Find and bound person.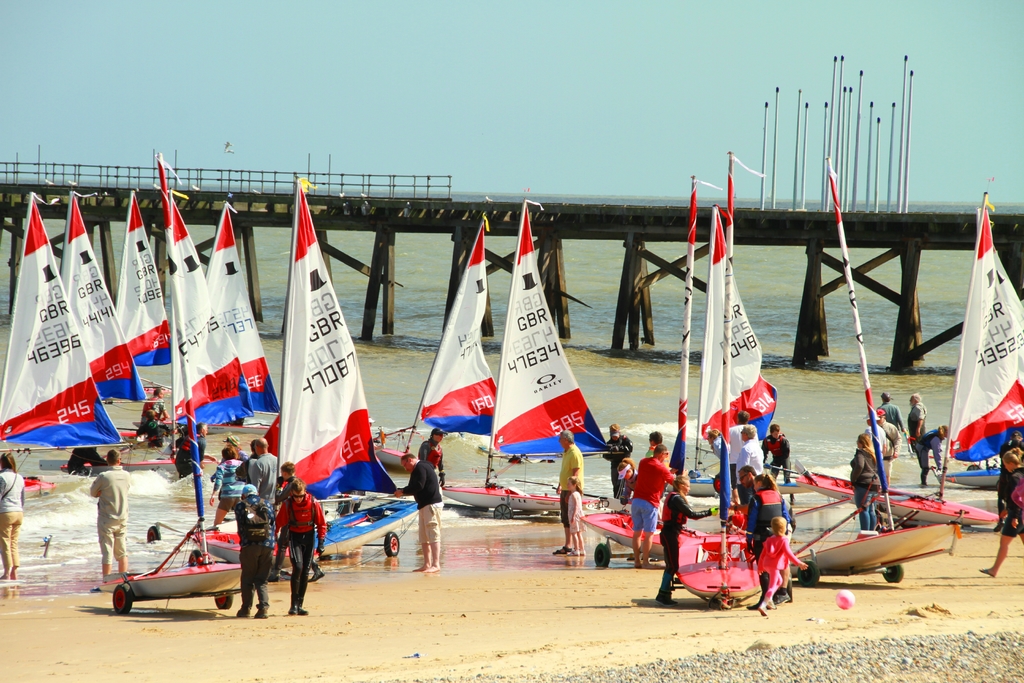
Bound: <box>873,410,895,458</box>.
